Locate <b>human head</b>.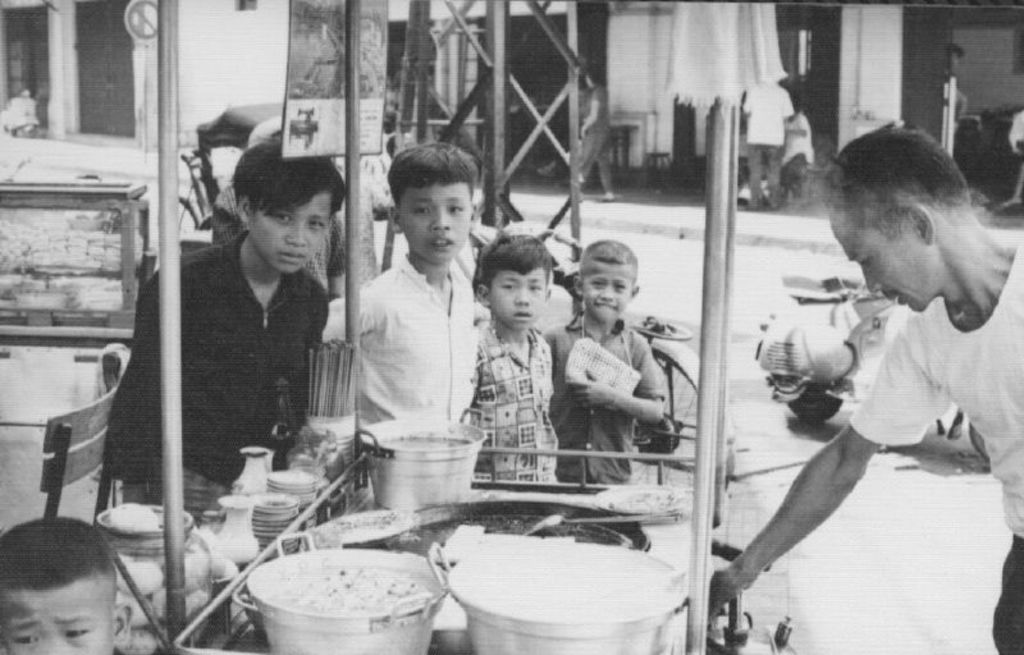
Bounding box: select_region(819, 125, 973, 315).
